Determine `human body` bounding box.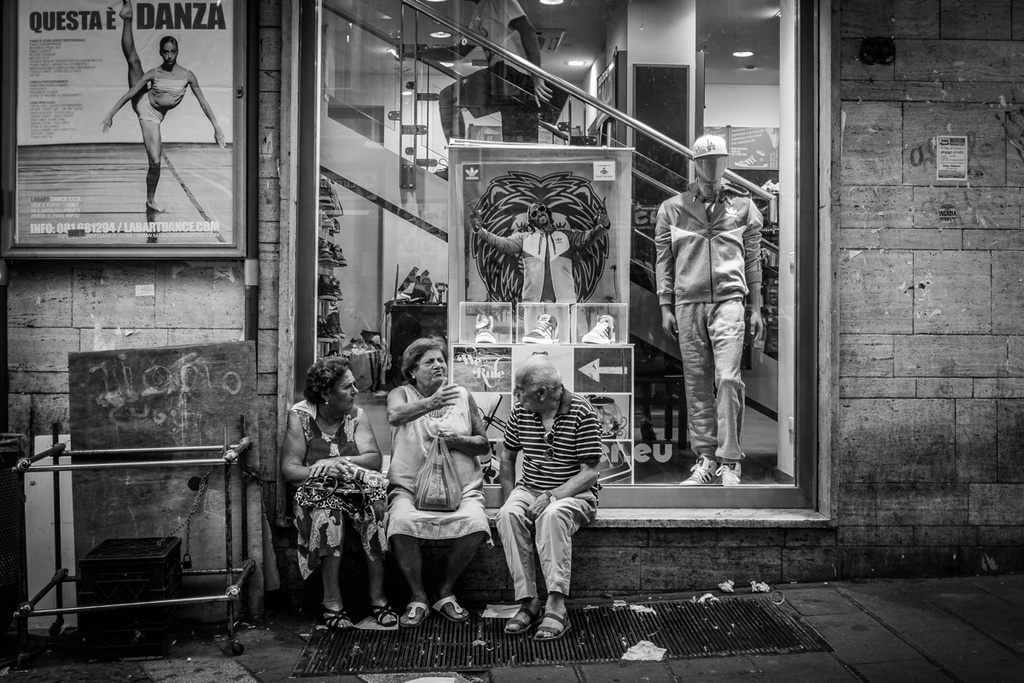
Determined: 502,387,599,640.
